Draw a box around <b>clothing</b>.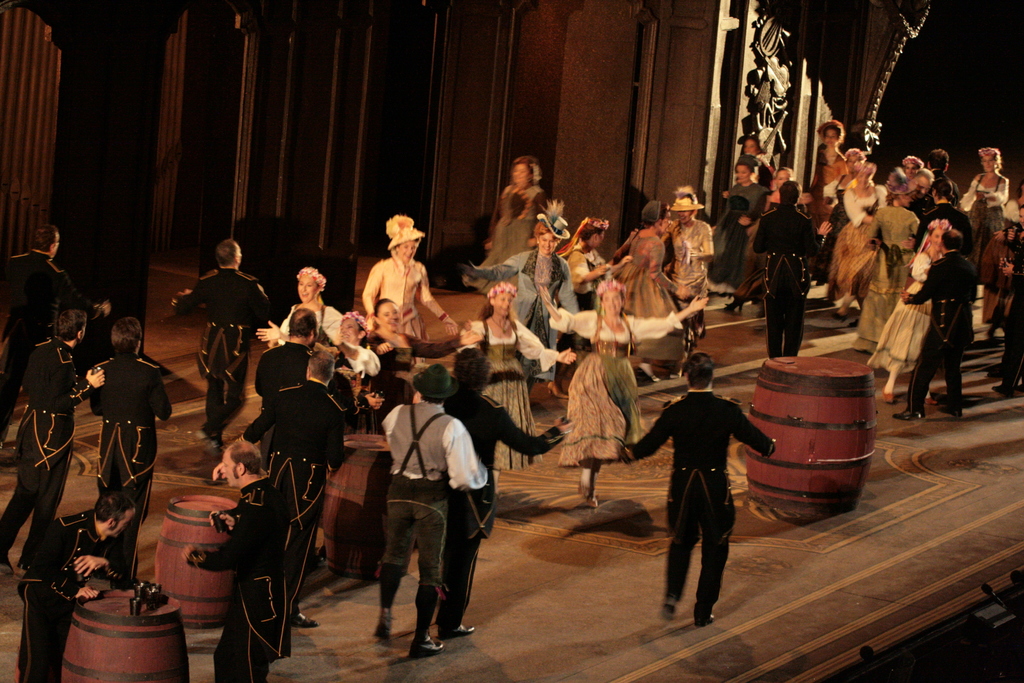
l=755, t=190, r=811, b=268.
